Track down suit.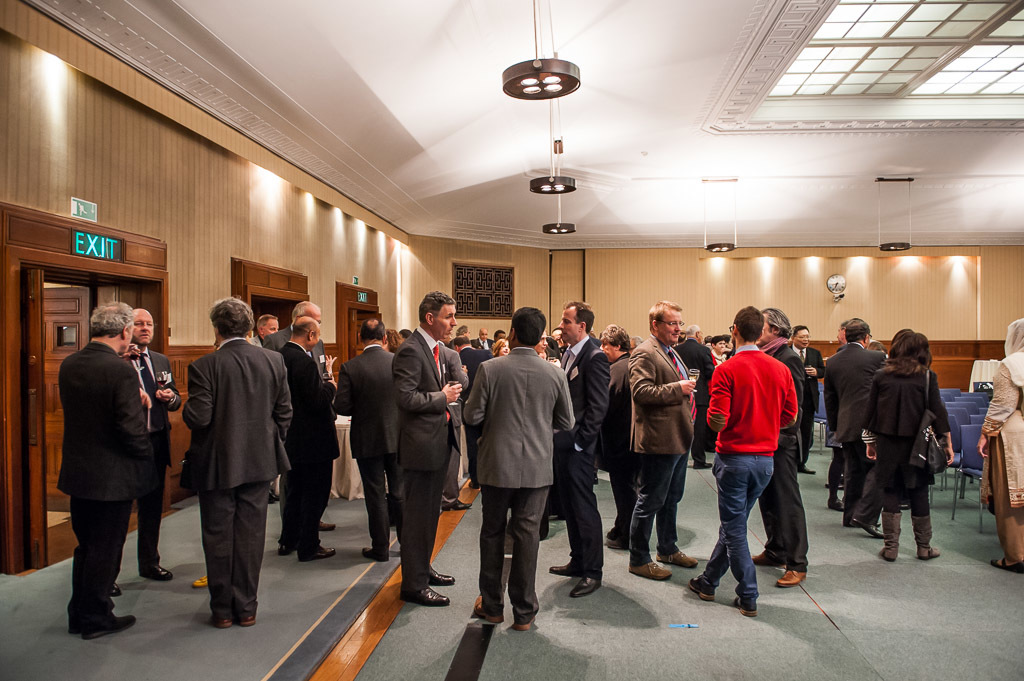
Tracked to x1=791, y1=345, x2=823, y2=462.
